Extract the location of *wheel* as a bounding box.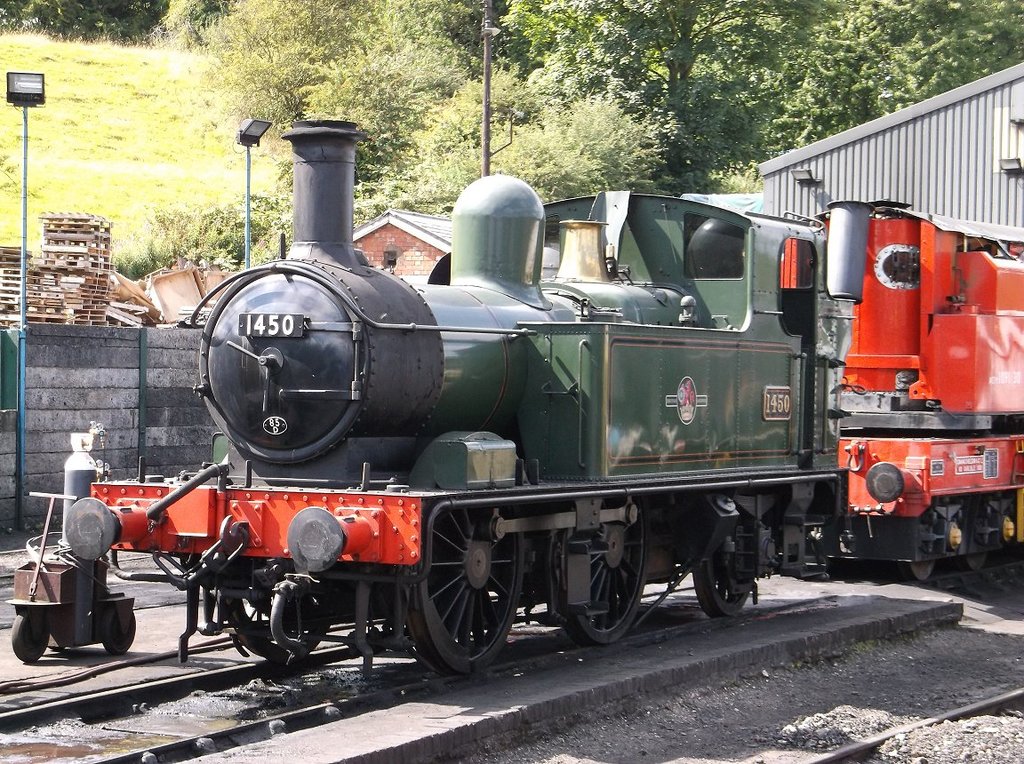
BBox(7, 609, 53, 664).
